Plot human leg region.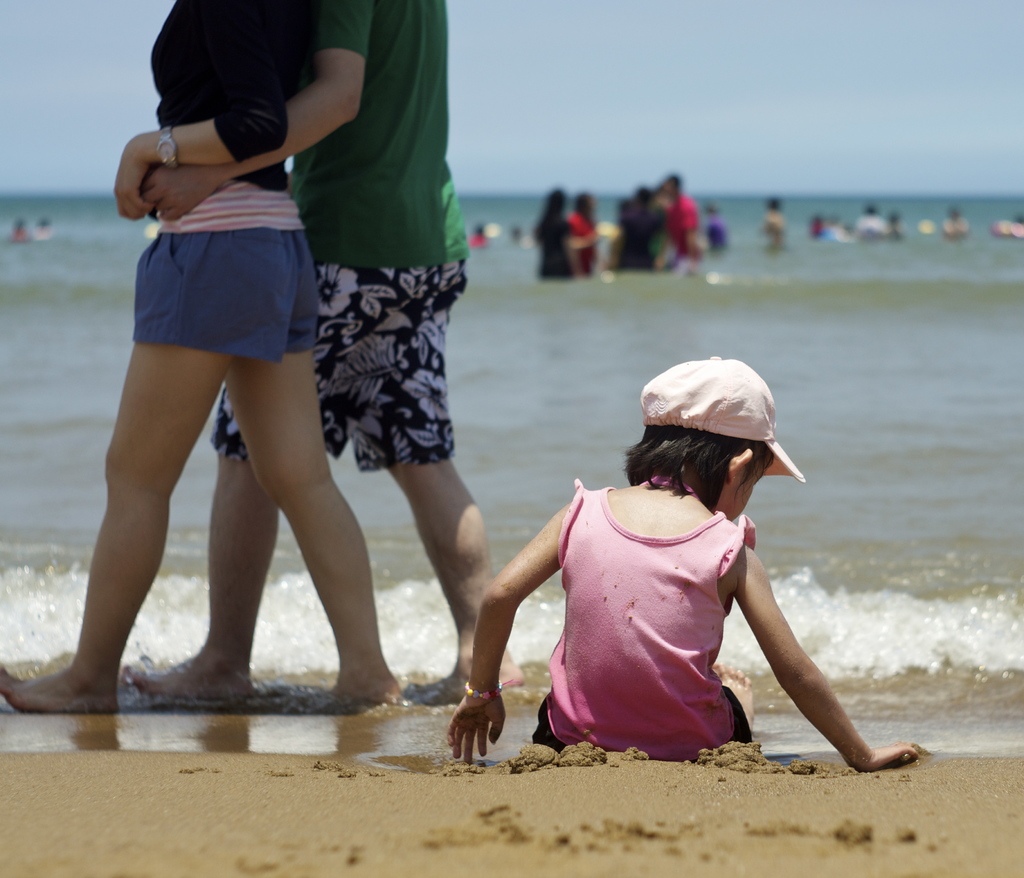
Plotted at (left=229, top=227, right=399, bottom=699).
